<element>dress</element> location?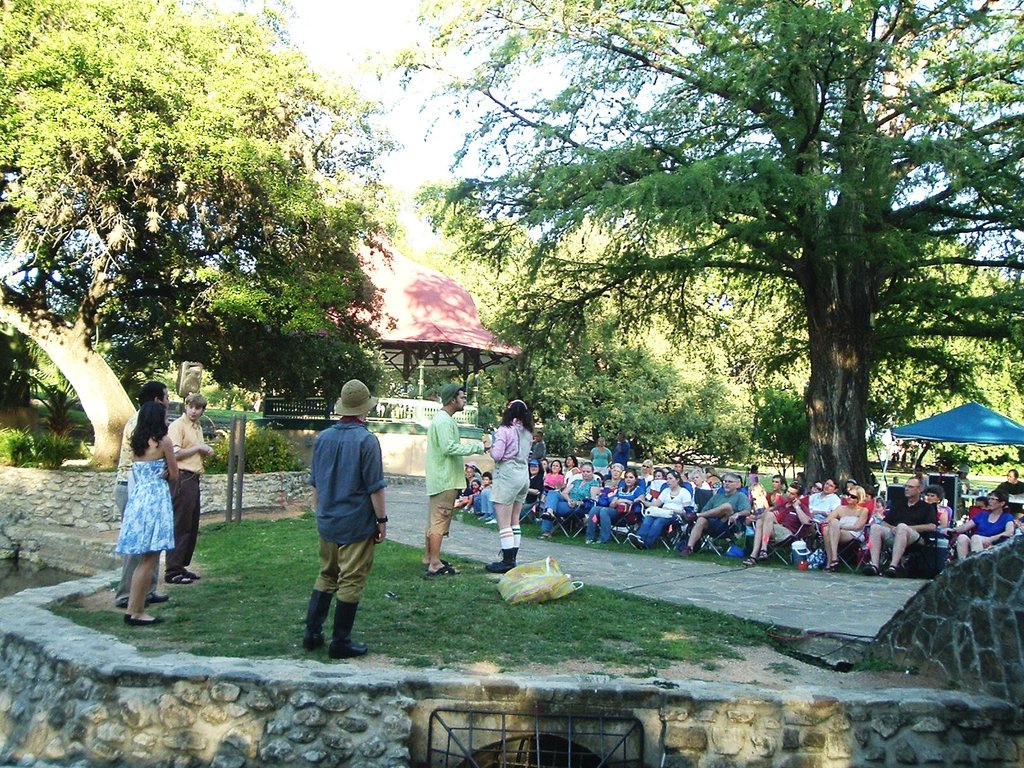
115, 459, 172, 553
